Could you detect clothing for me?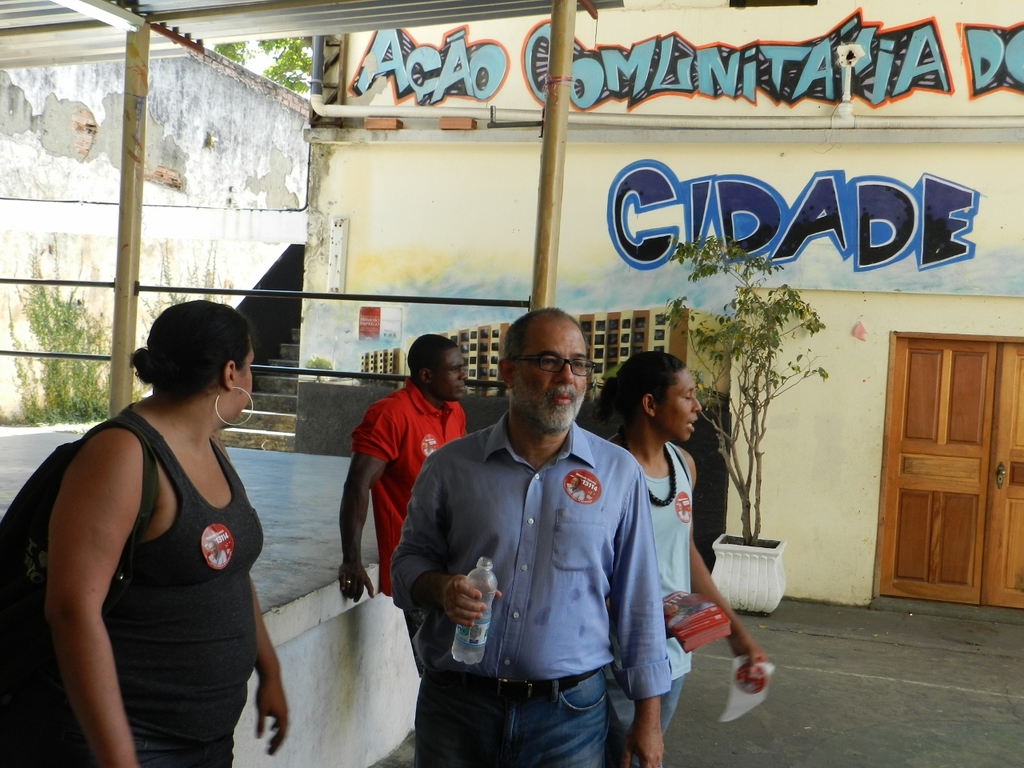
Detection result: region(605, 435, 701, 722).
